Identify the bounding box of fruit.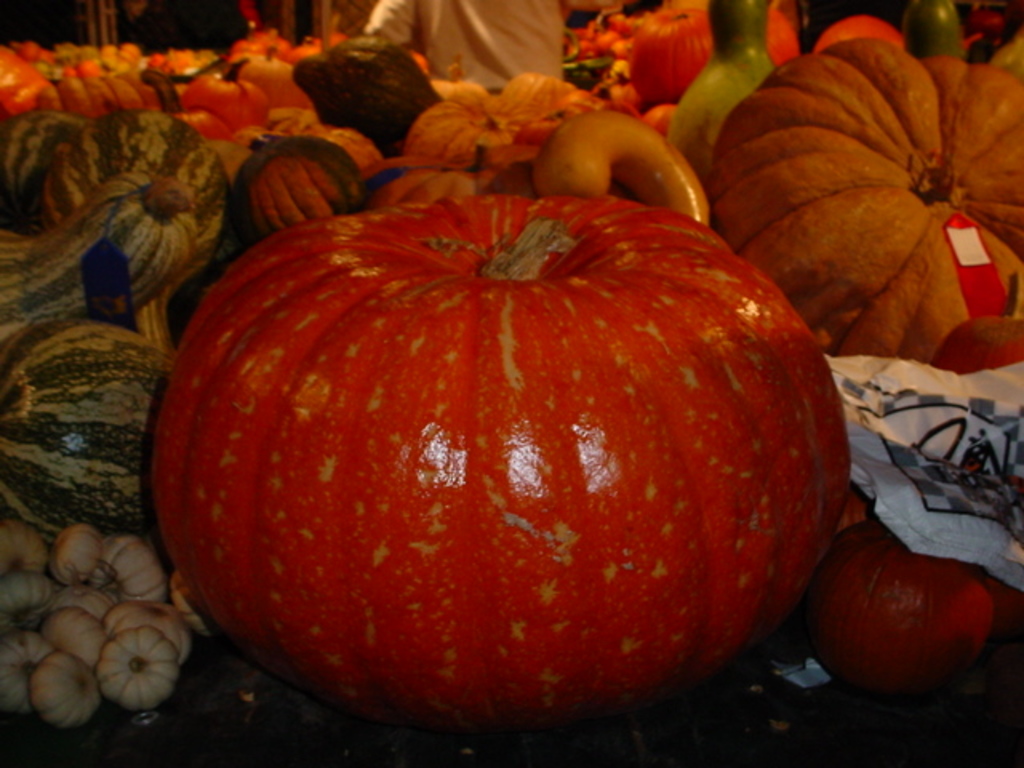
248/139/357/234.
